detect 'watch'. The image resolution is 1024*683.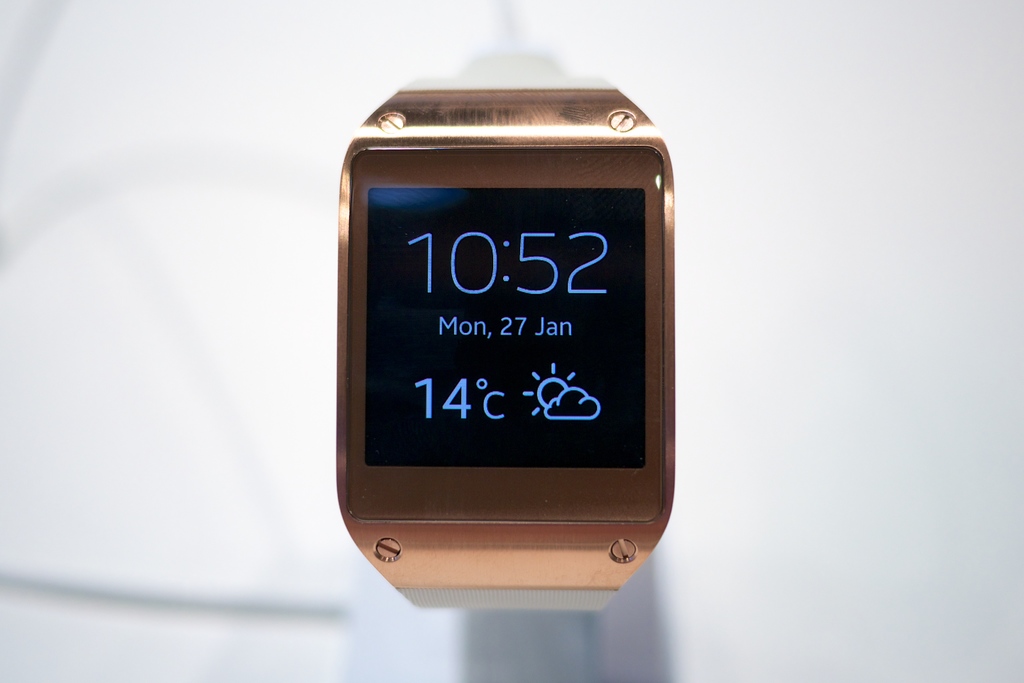
(left=334, top=68, right=678, bottom=609).
